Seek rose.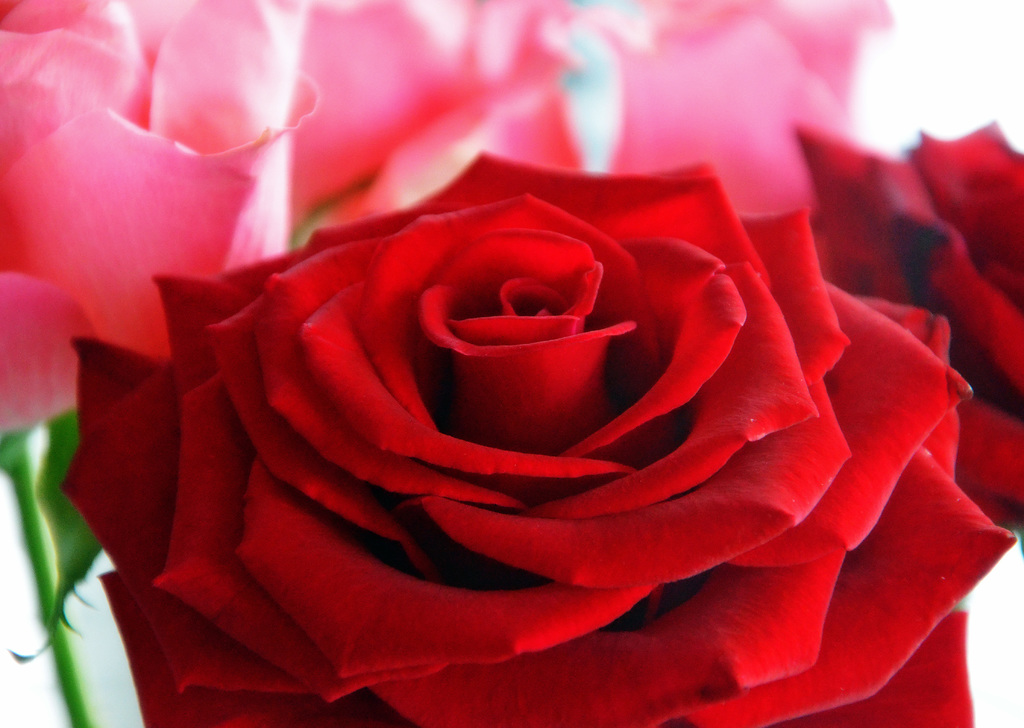
box=[792, 117, 1023, 522].
